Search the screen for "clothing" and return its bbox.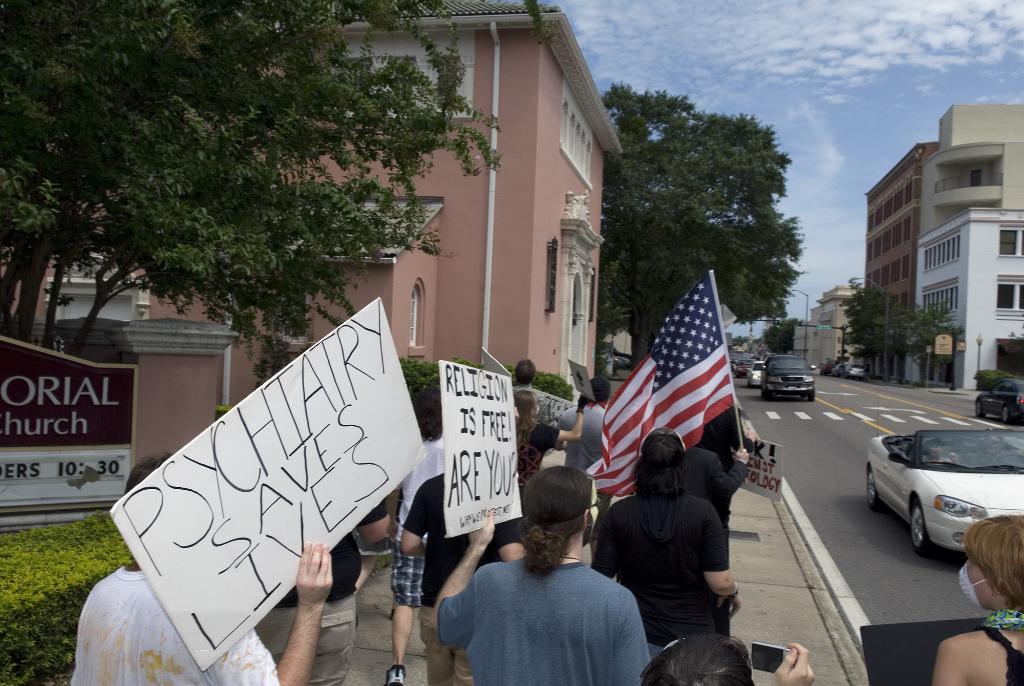
Found: bbox(72, 569, 284, 685).
